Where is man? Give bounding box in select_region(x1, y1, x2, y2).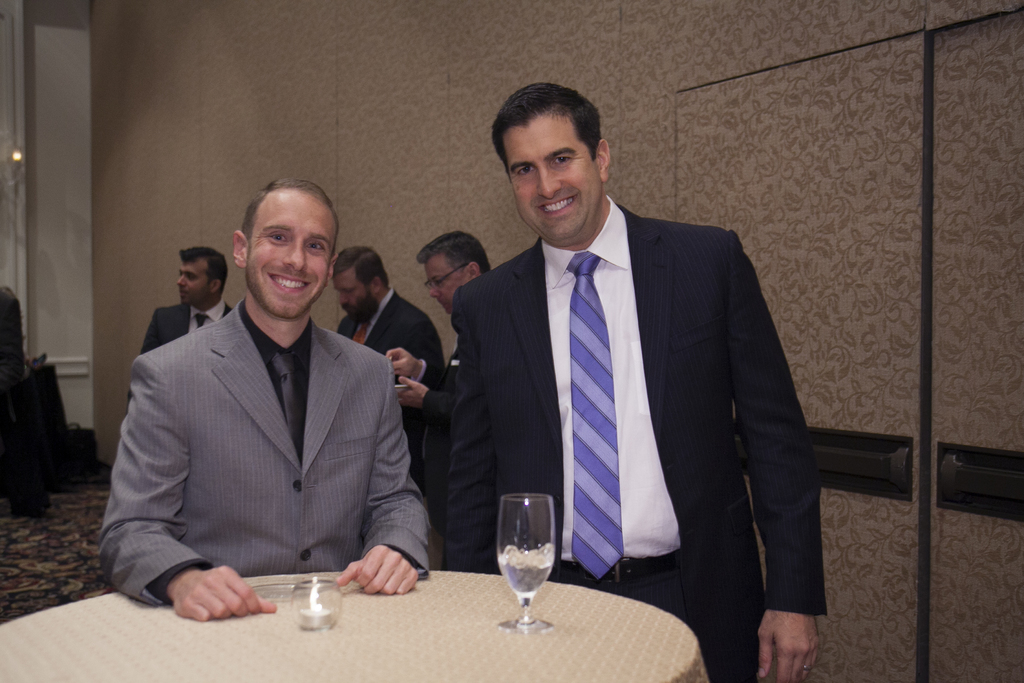
select_region(388, 81, 829, 682).
